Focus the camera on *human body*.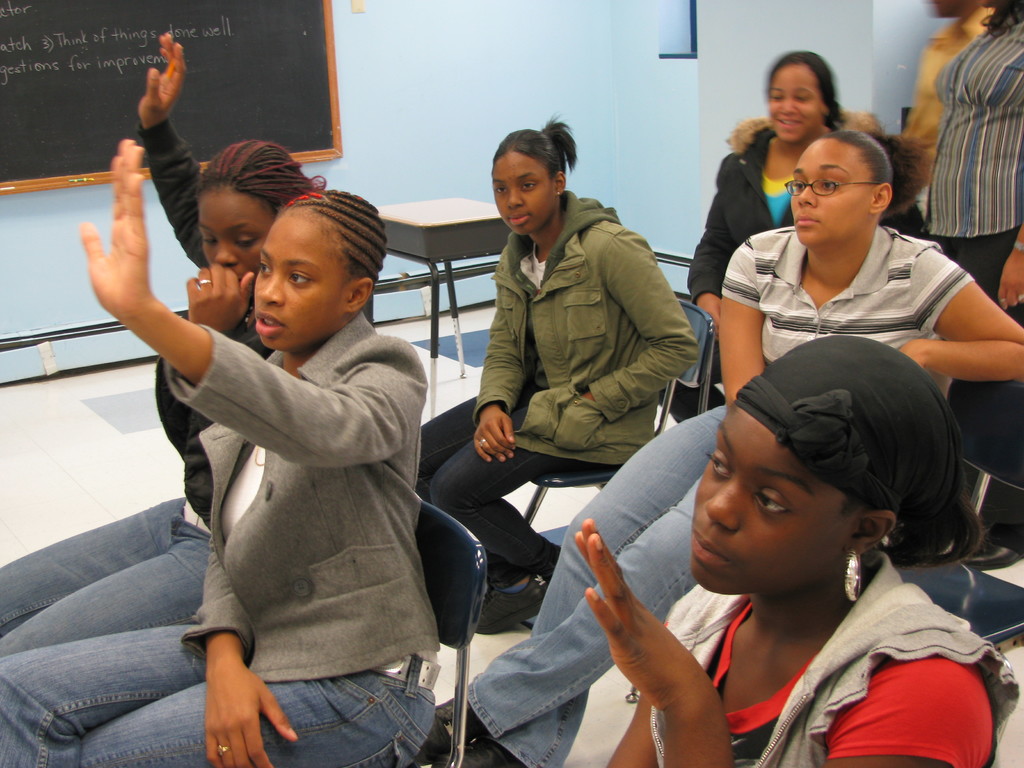
Focus region: pyautogui.locateOnScreen(932, 20, 1023, 548).
